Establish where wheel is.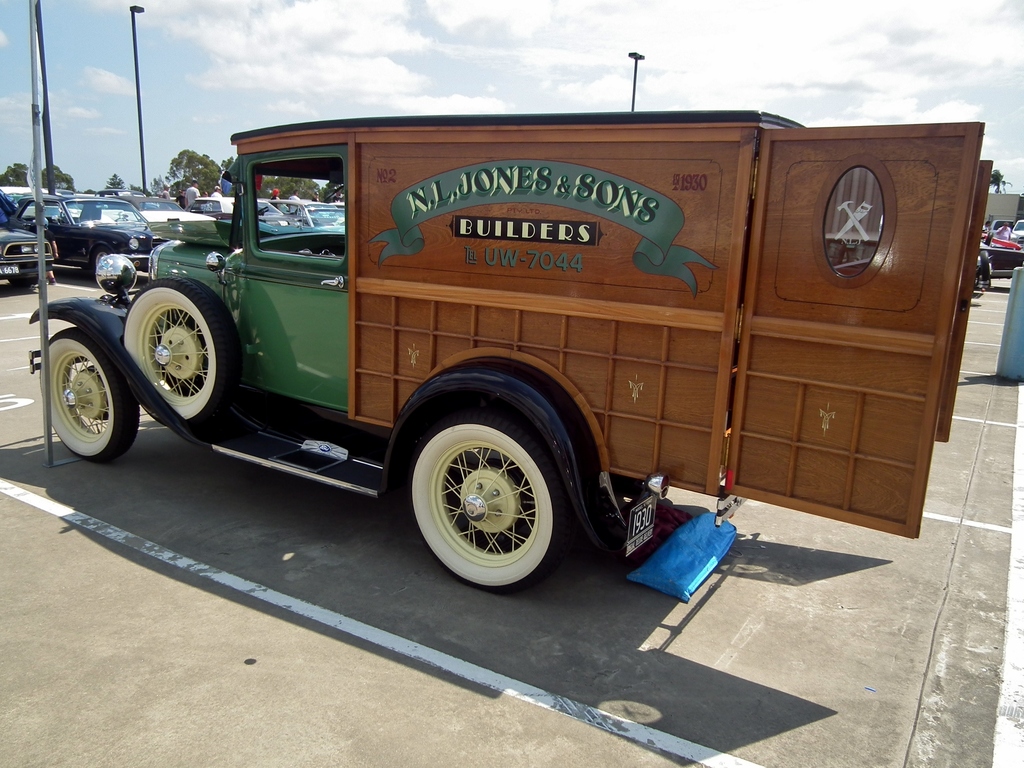
Established at crop(118, 278, 242, 435).
